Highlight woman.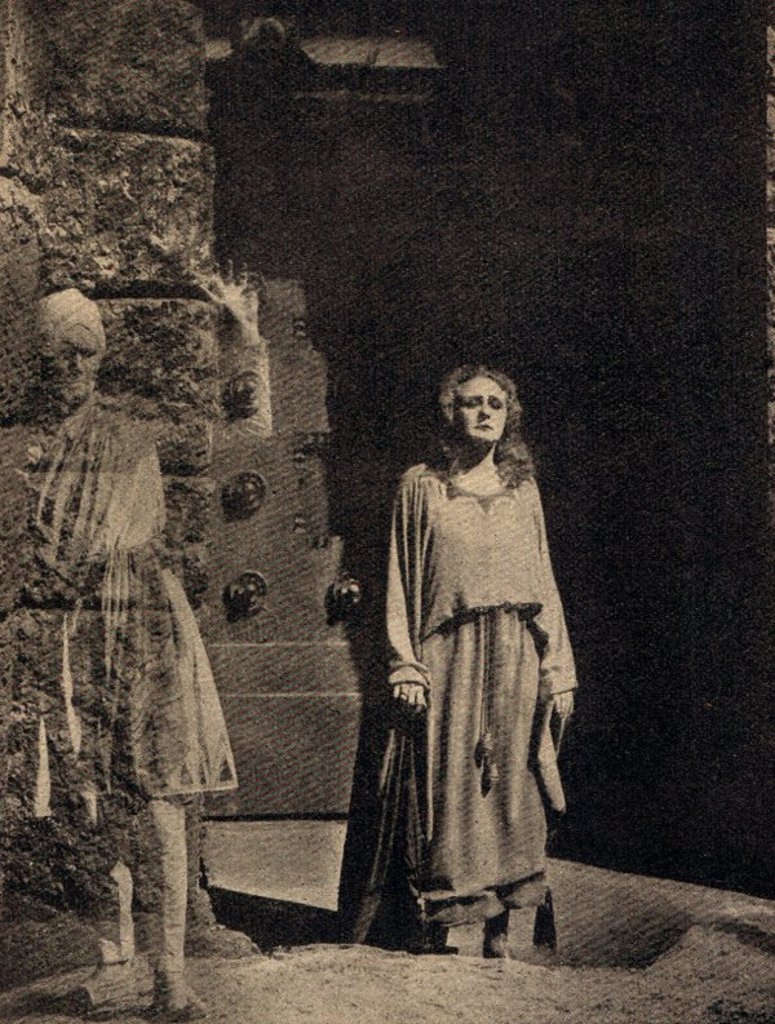
Highlighted region: {"left": 362, "top": 338, "right": 579, "bottom": 965}.
